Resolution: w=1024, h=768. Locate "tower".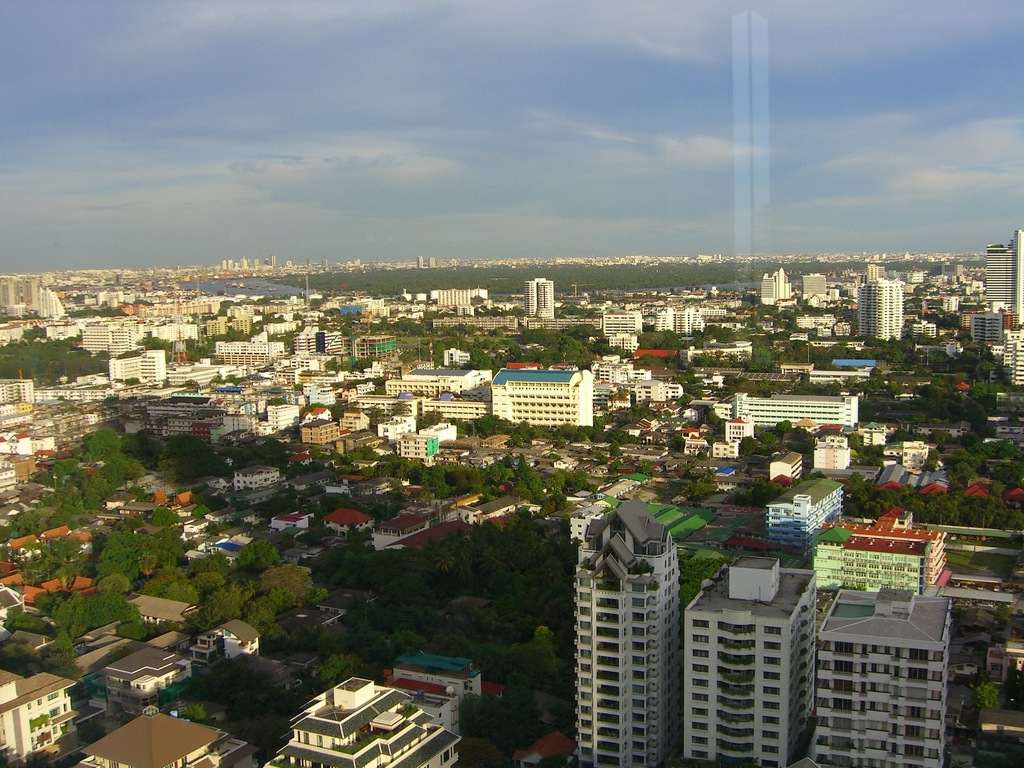
758 261 792 306.
